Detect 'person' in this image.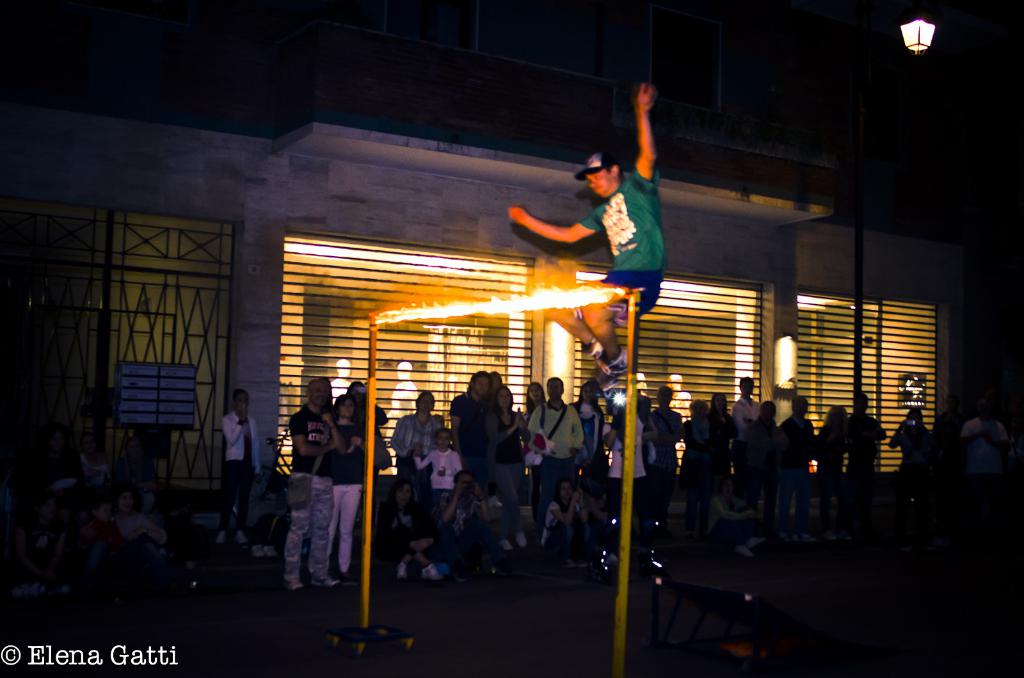
Detection: pyautogui.locateOnScreen(707, 391, 739, 464).
